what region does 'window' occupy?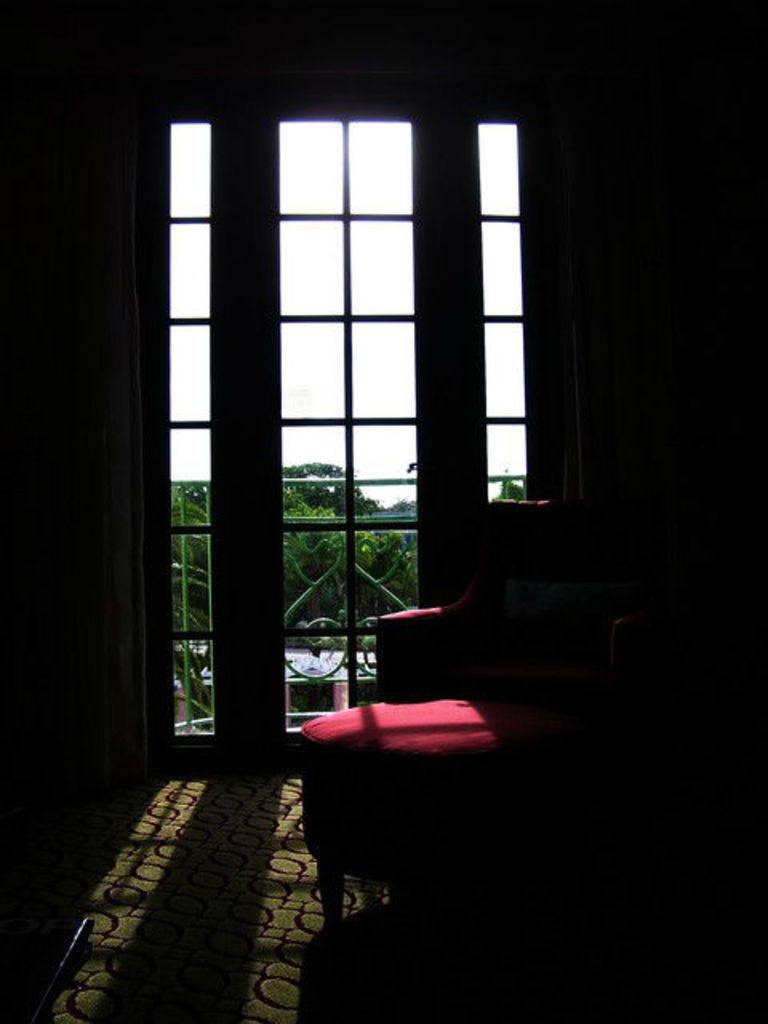
[x1=157, y1=120, x2=565, y2=754].
